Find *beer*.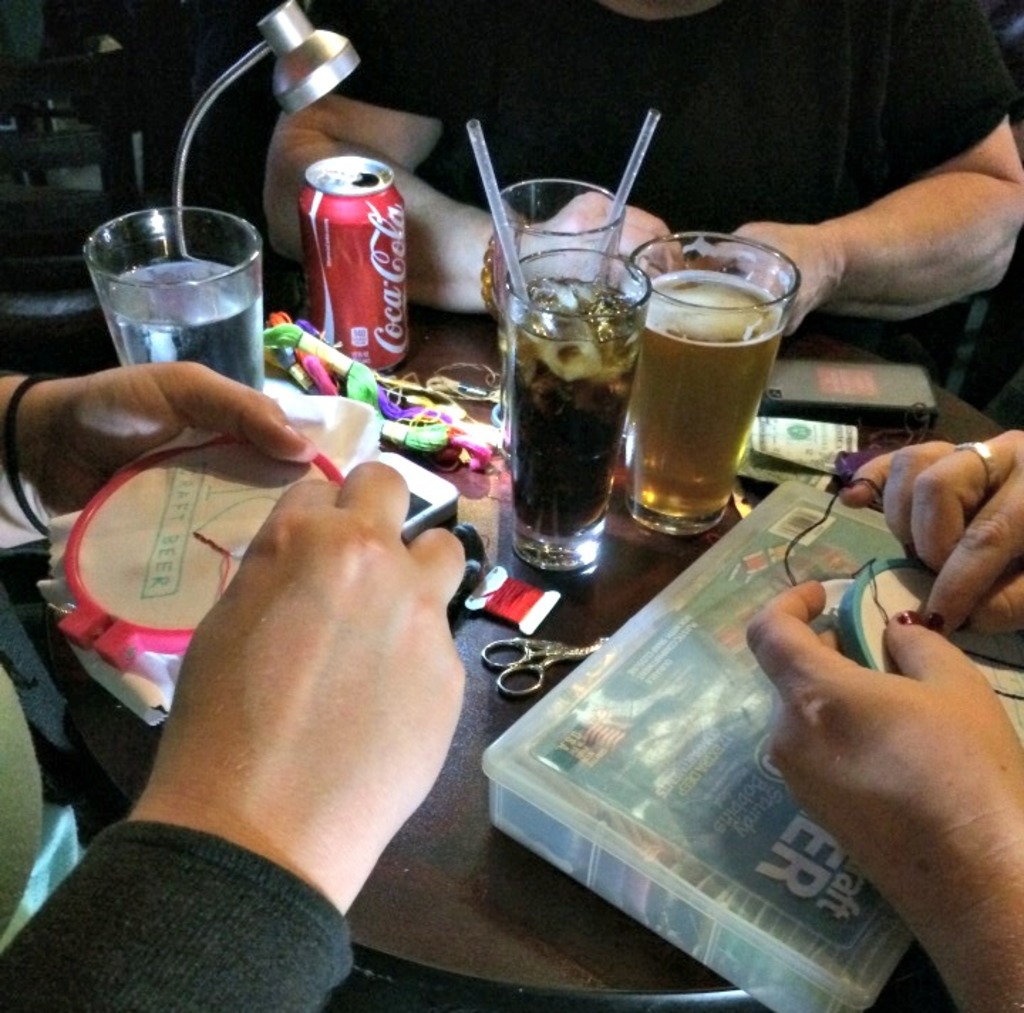
(614, 221, 788, 539).
